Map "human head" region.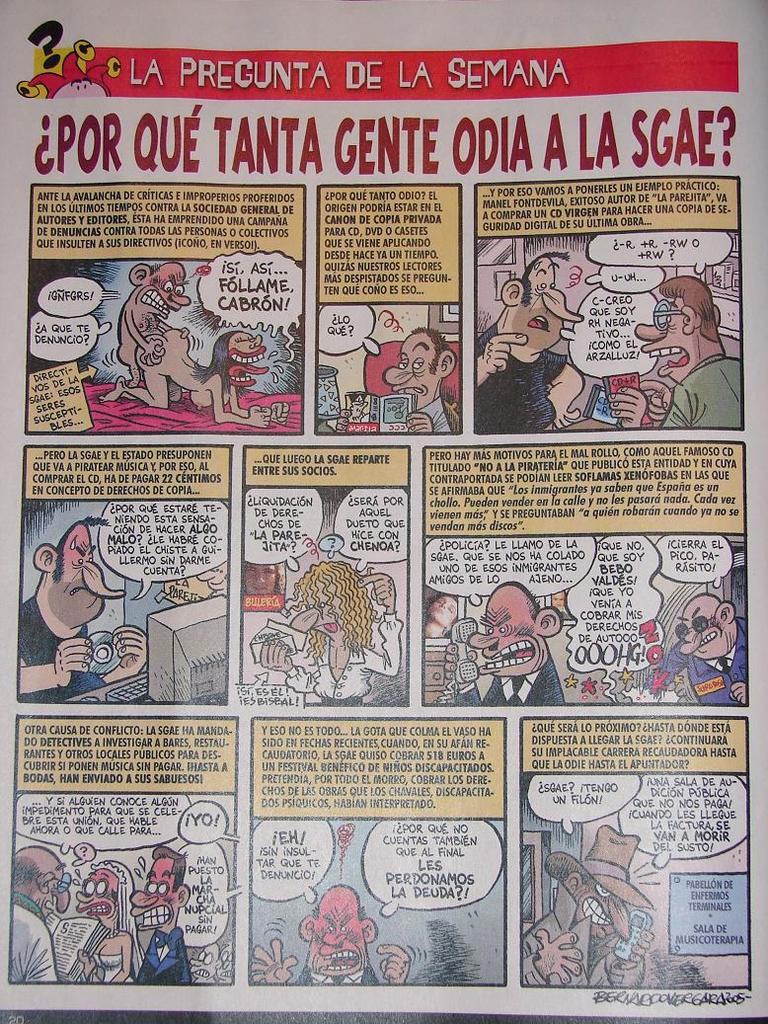
Mapped to box=[25, 519, 109, 632].
